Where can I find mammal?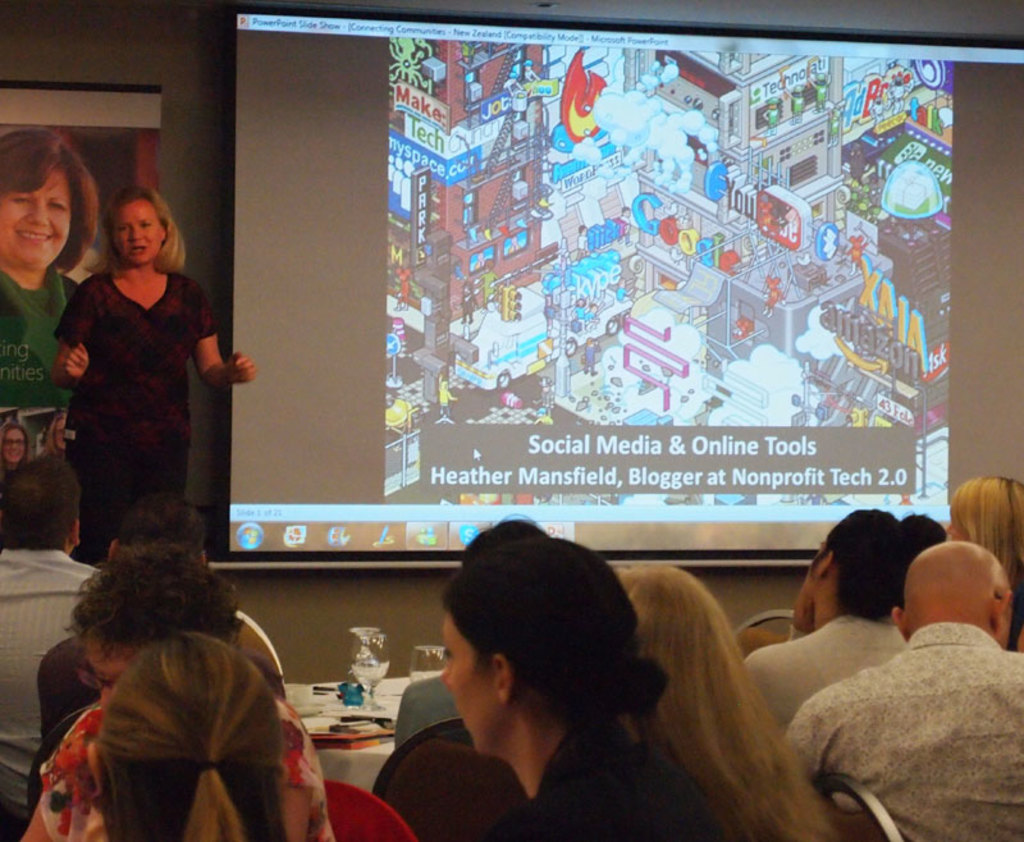
You can find it at [782, 543, 1023, 841].
